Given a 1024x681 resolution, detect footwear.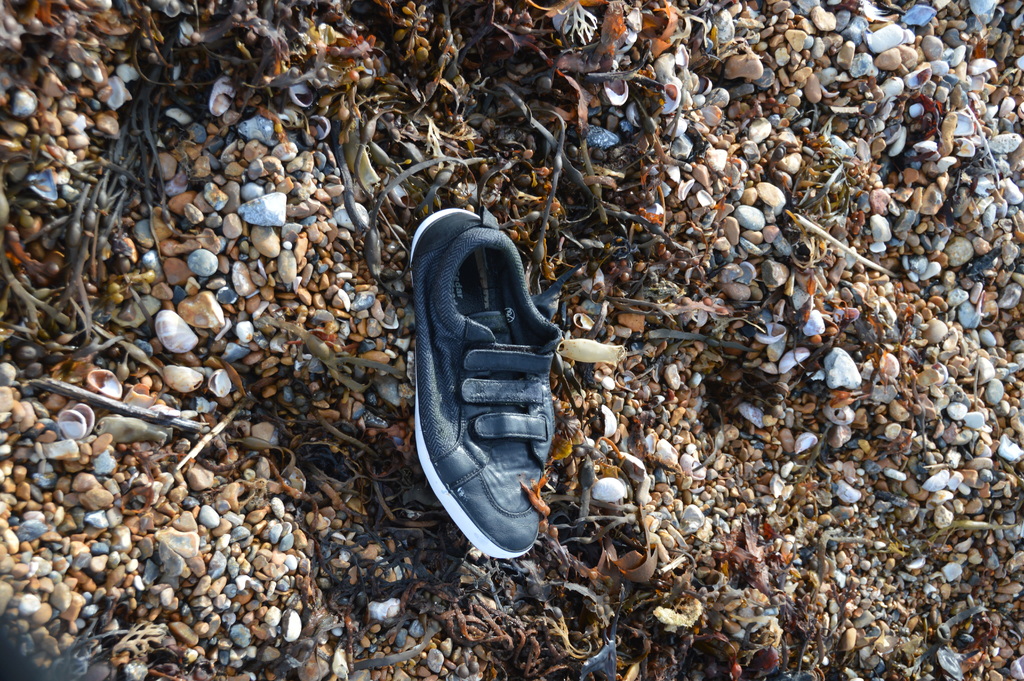
box=[410, 199, 579, 580].
